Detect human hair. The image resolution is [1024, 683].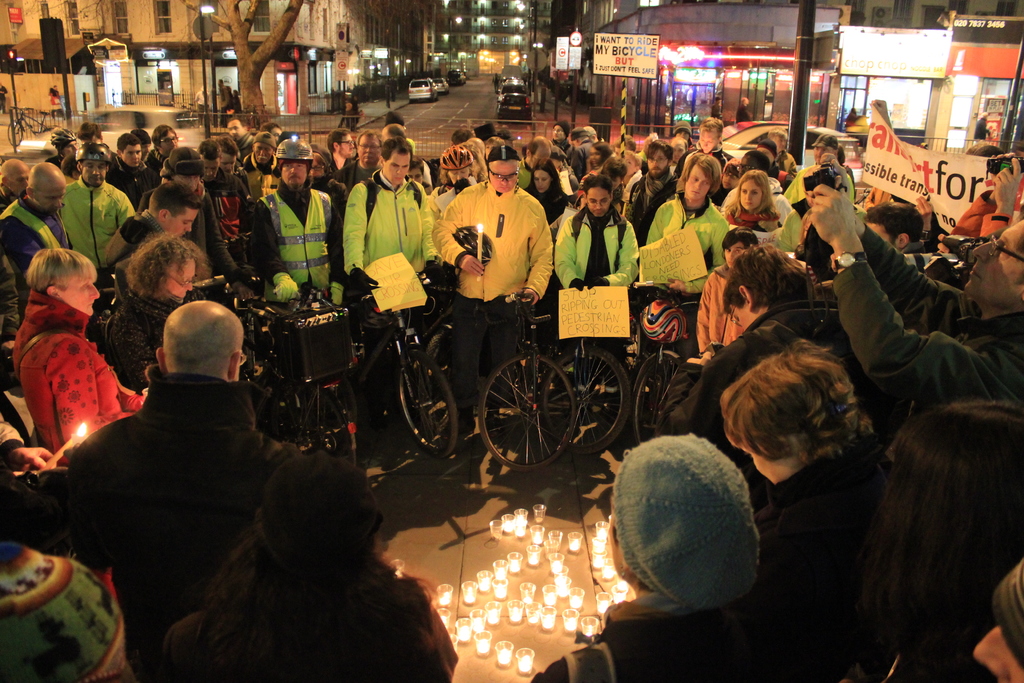
box=[260, 121, 281, 135].
